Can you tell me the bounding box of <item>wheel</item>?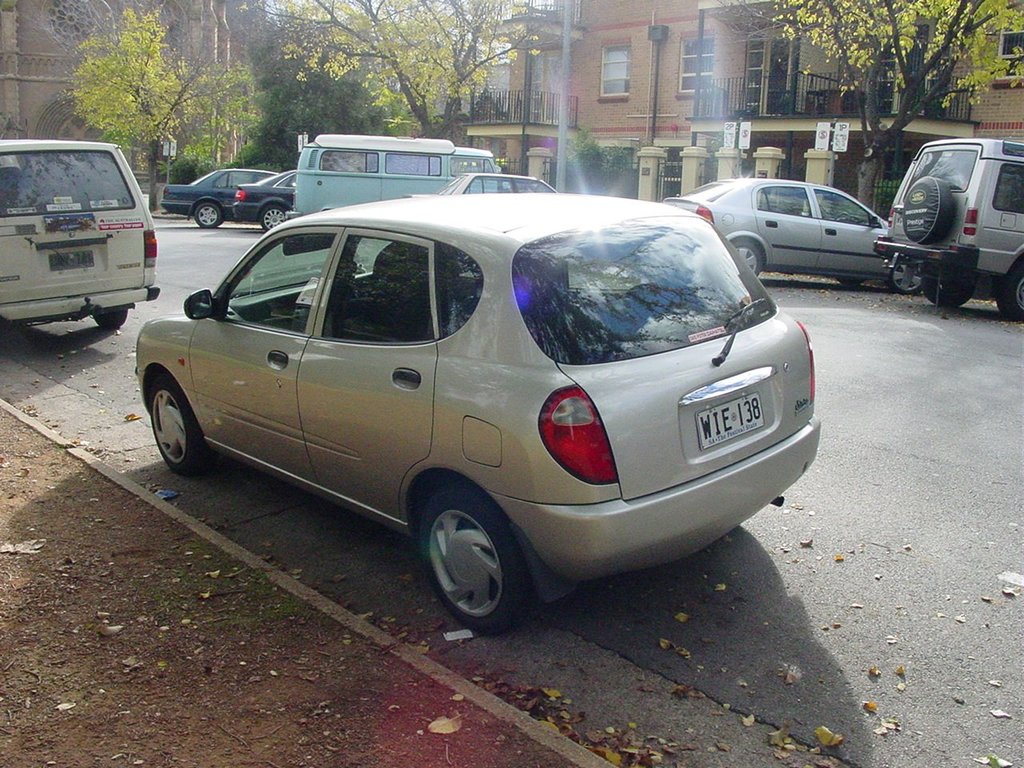
region(998, 254, 1023, 326).
